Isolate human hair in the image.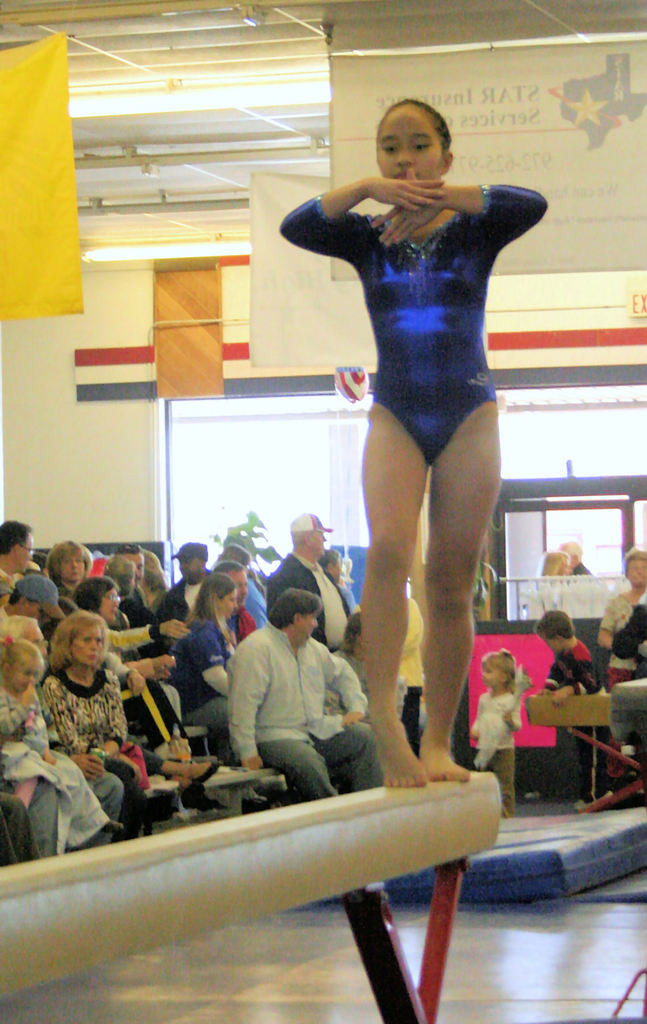
Isolated region: select_region(542, 552, 568, 574).
